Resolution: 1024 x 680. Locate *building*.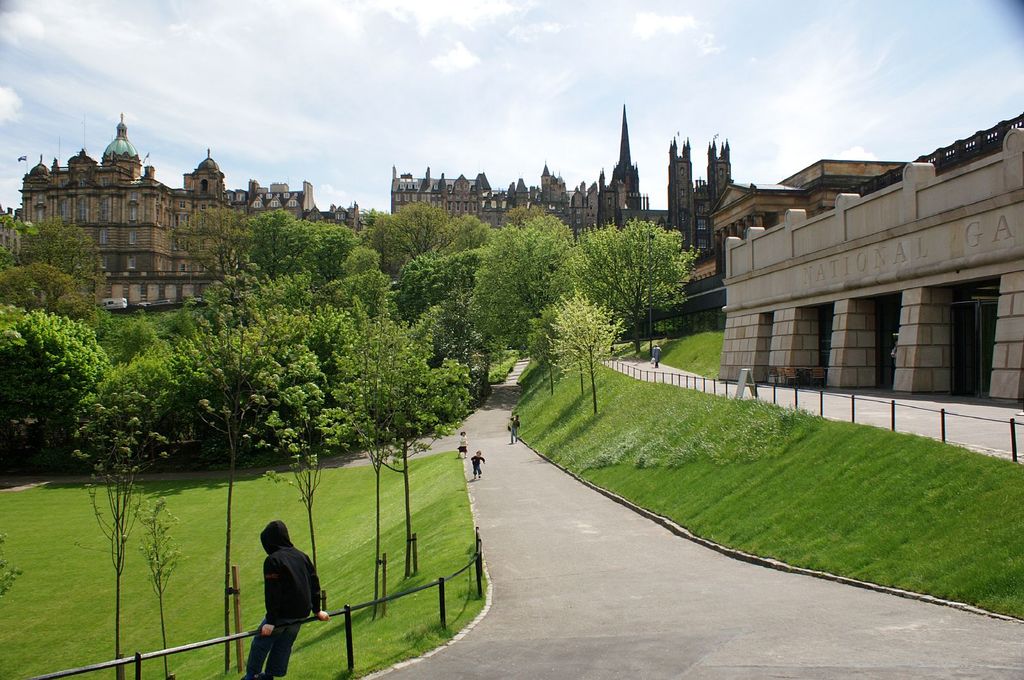
x1=392 y1=99 x2=910 y2=329.
